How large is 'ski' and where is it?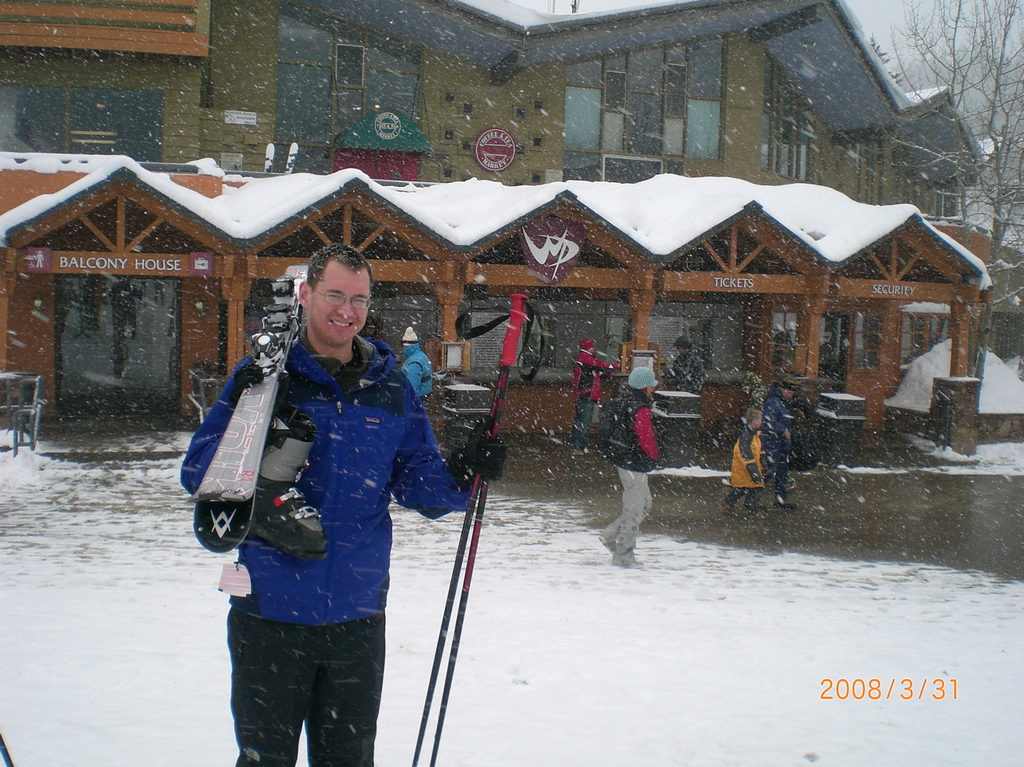
Bounding box: x1=185 y1=274 x2=302 y2=601.
